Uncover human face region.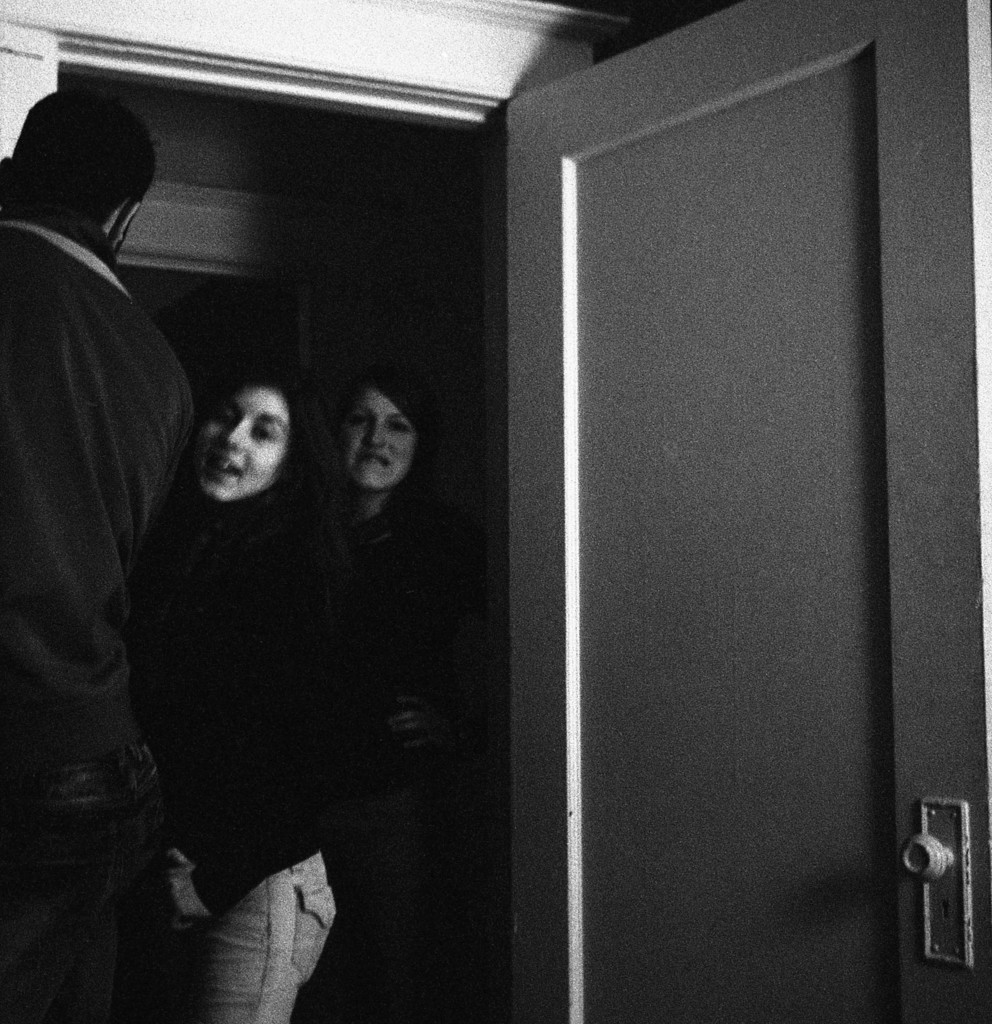
Uncovered: box=[189, 384, 283, 496].
